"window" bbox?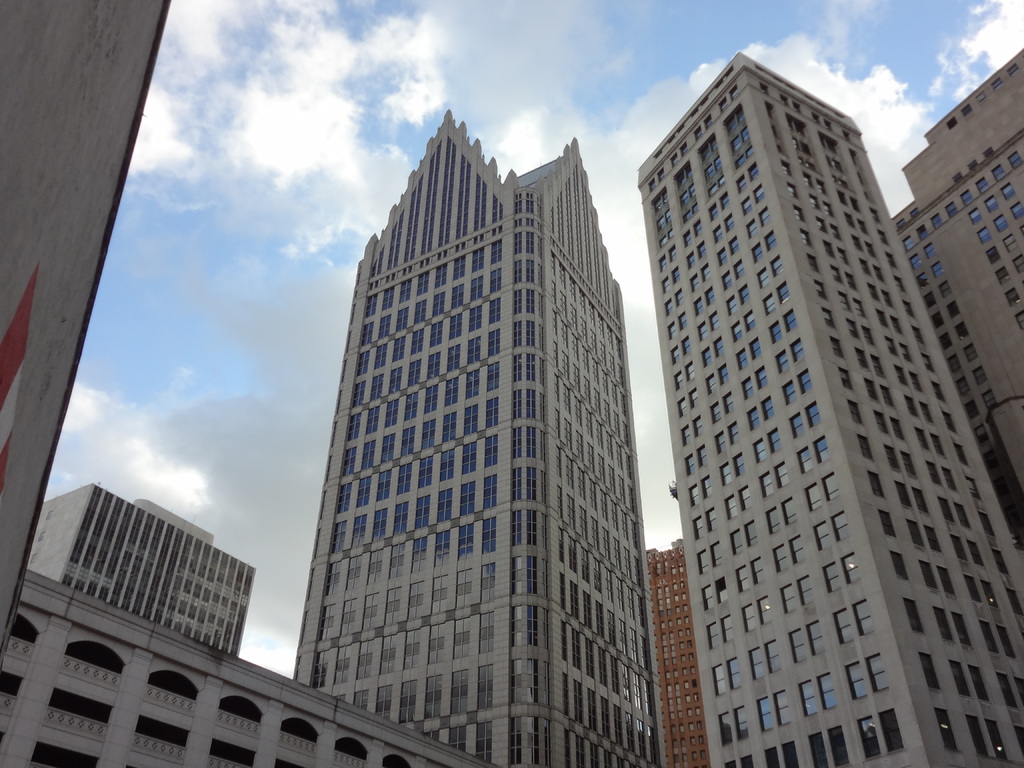
(left=861, top=431, right=868, bottom=458)
